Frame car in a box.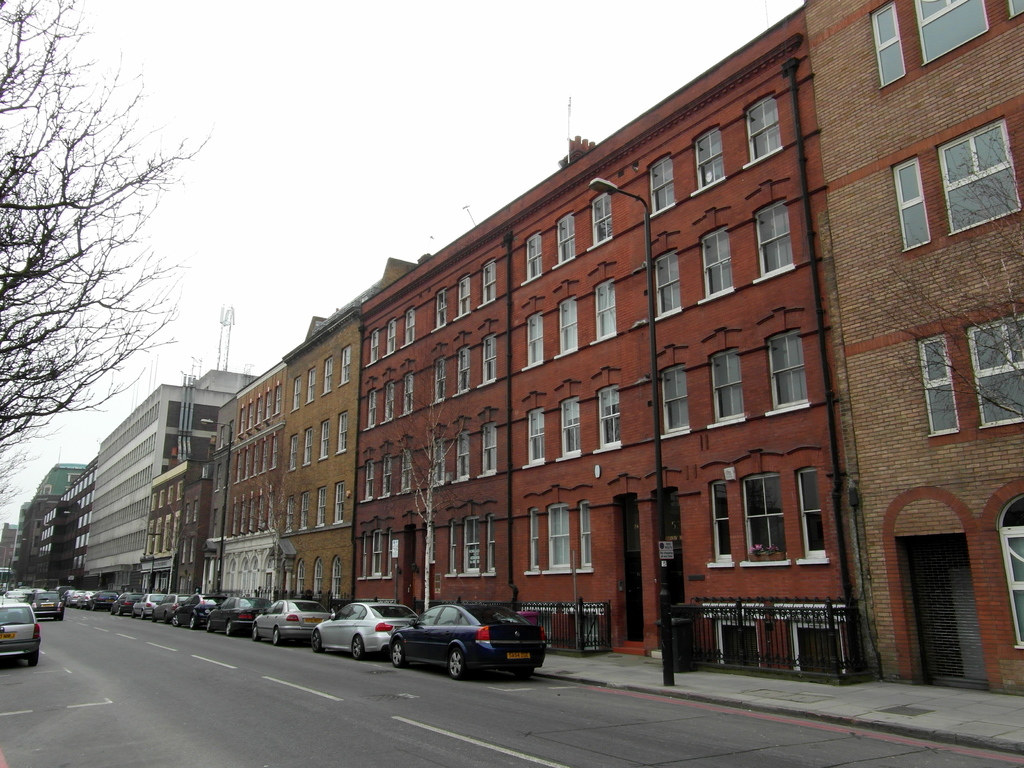
bbox=[367, 616, 541, 685].
